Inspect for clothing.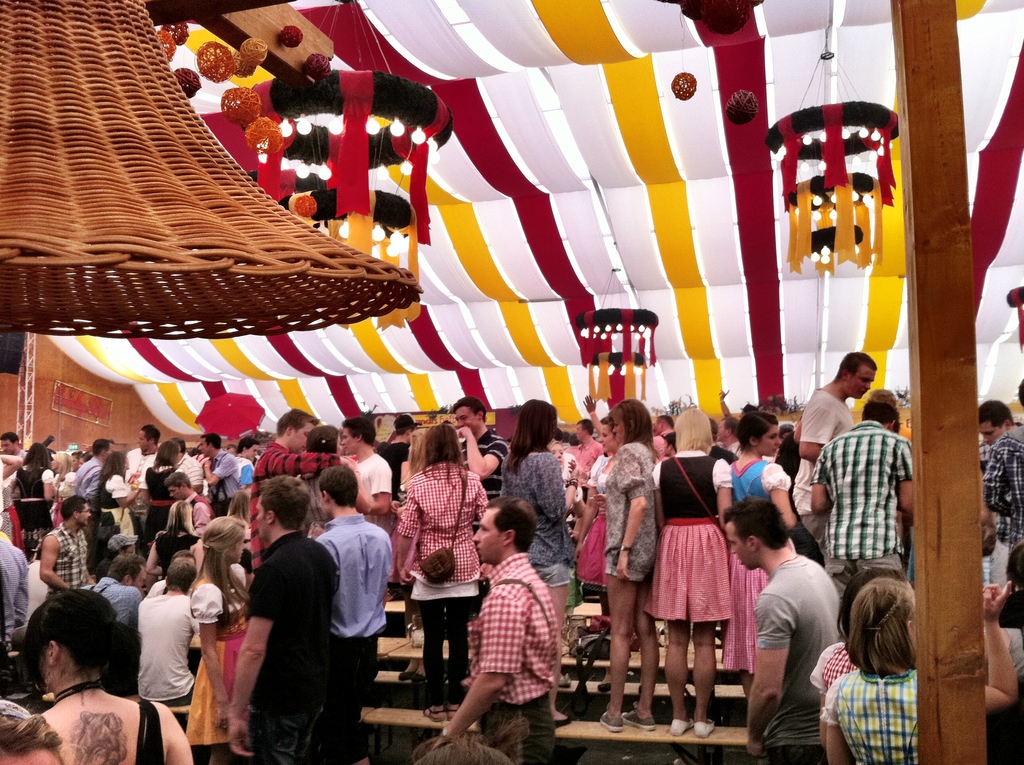
Inspection: {"x1": 138, "y1": 595, "x2": 188, "y2": 703}.
